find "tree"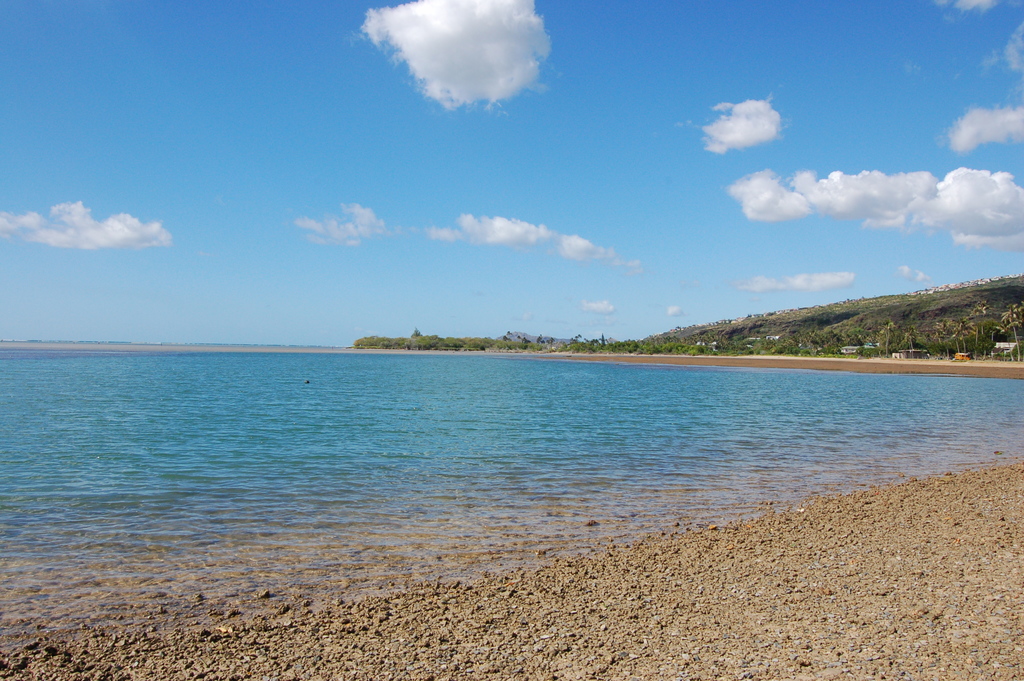
pyautogui.locateOnScreen(814, 320, 882, 359)
